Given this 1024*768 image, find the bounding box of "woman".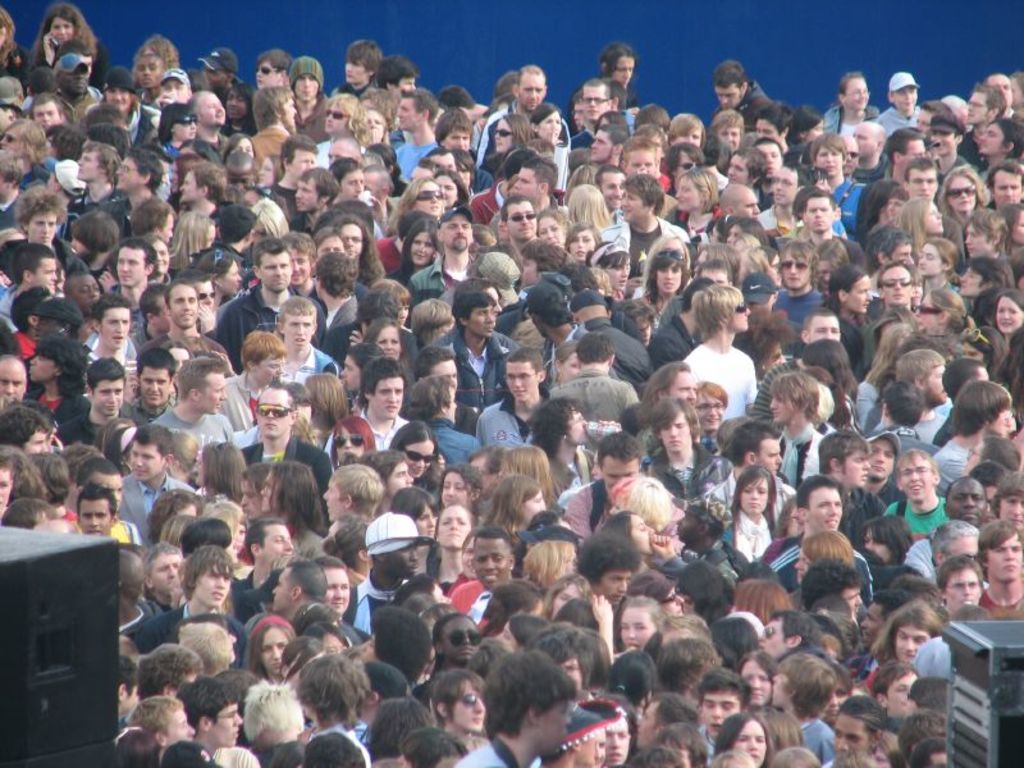
389:488:438:541.
